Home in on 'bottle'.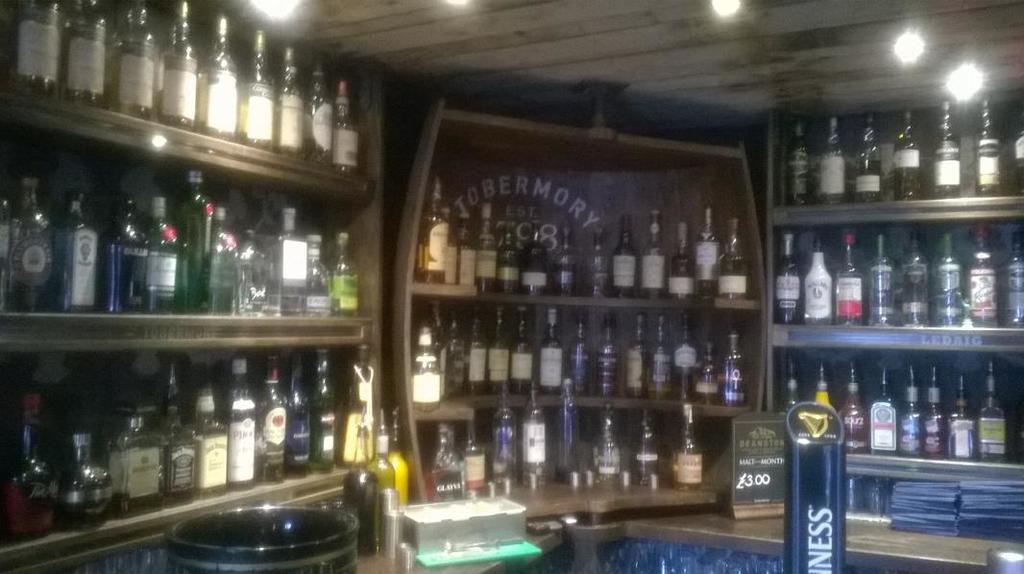
Homed in at x1=551 y1=222 x2=580 y2=295.
